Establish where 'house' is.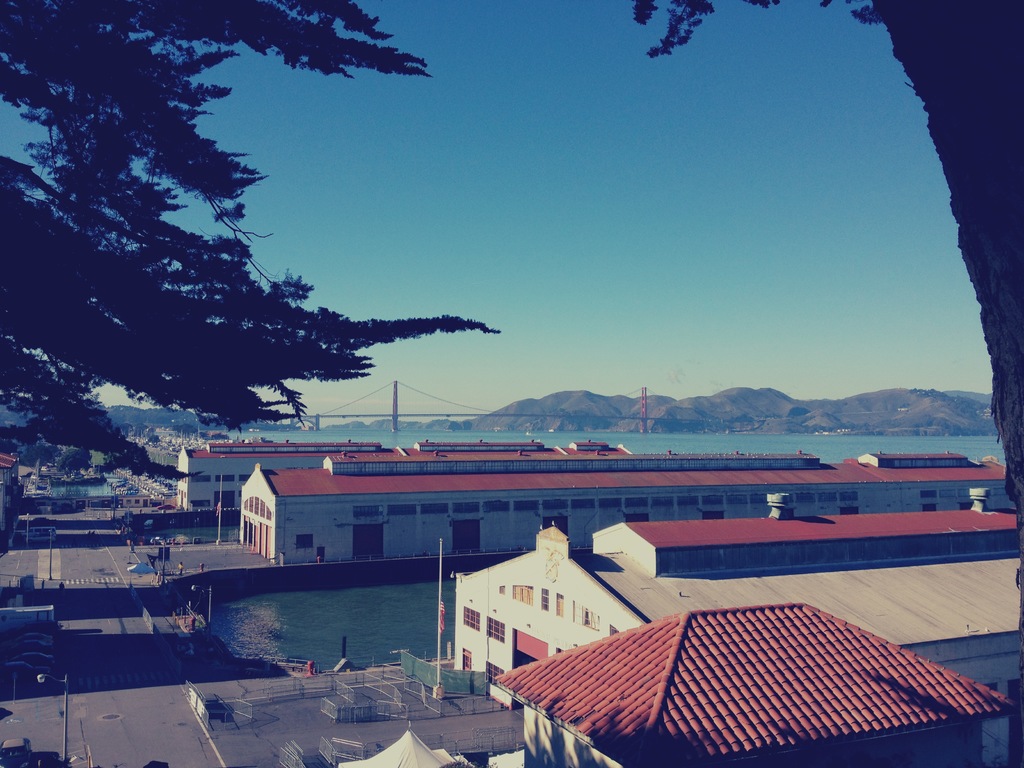
Established at 485/596/1022/767.
